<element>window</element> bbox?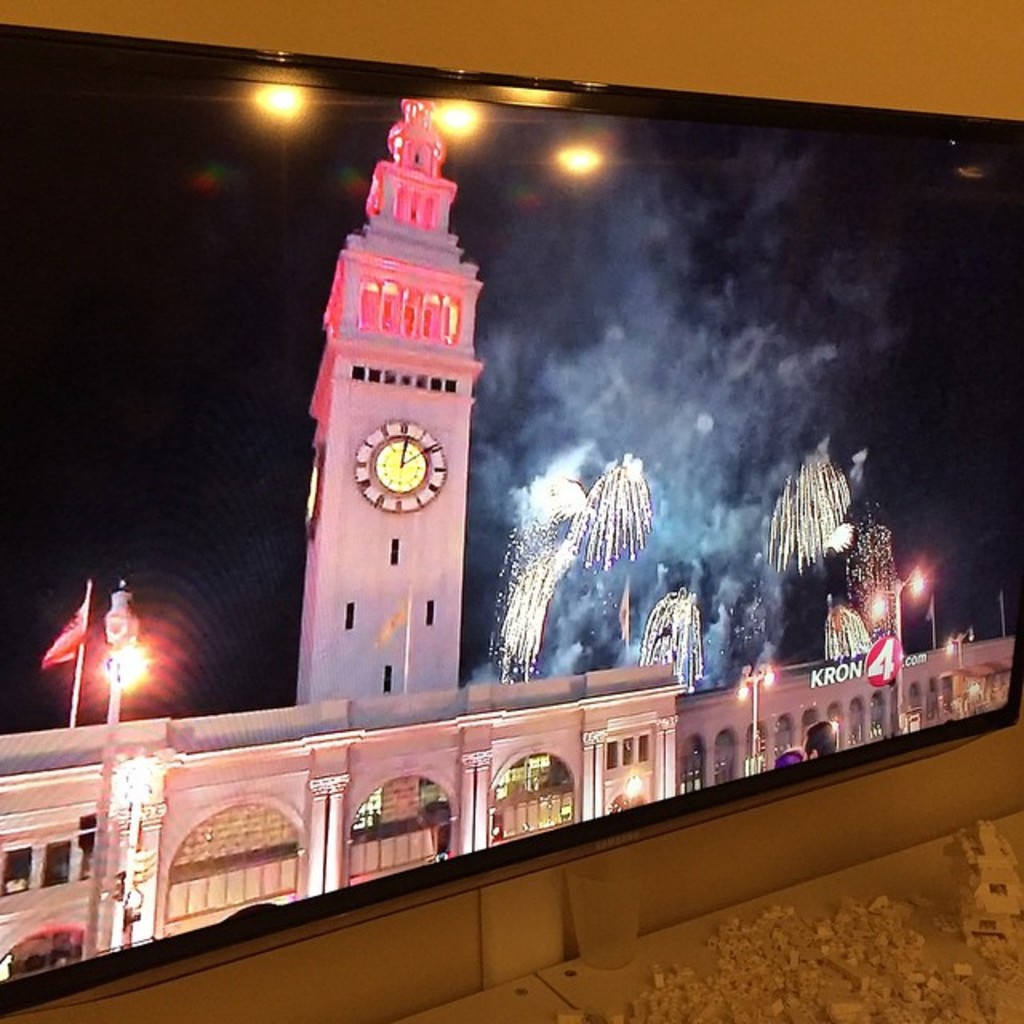
bbox=(45, 845, 64, 888)
